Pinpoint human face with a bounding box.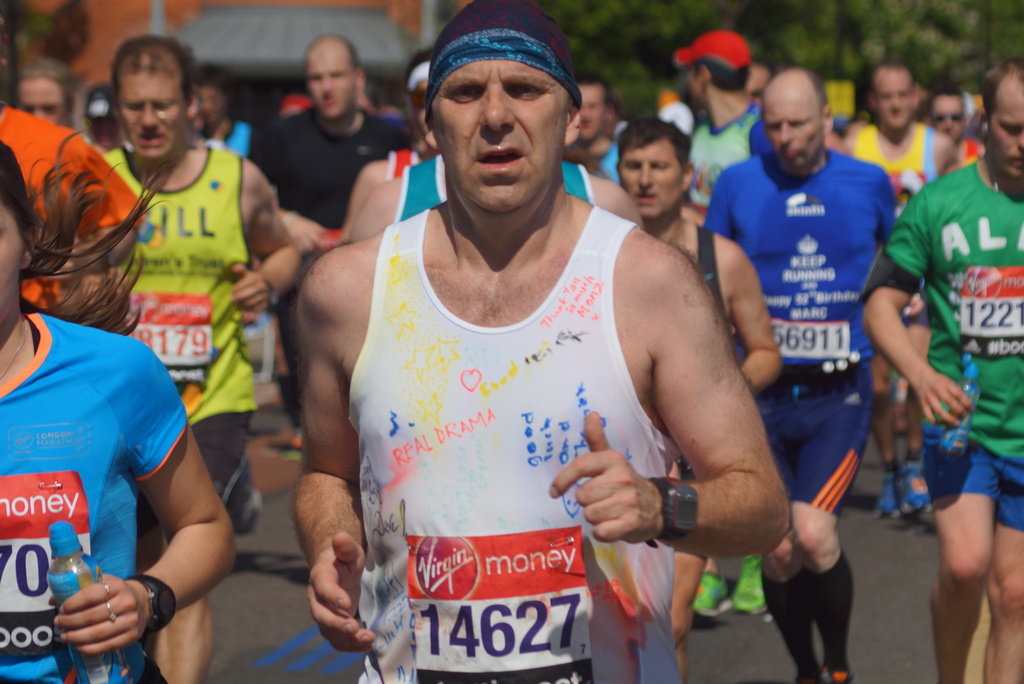
box=[304, 48, 354, 120].
